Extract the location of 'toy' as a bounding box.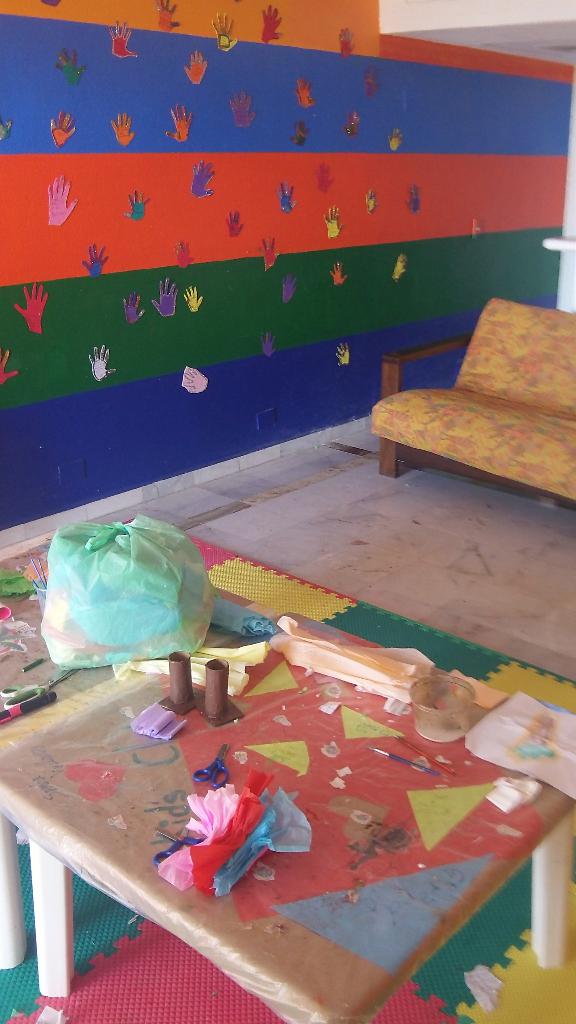
157,0,183,33.
